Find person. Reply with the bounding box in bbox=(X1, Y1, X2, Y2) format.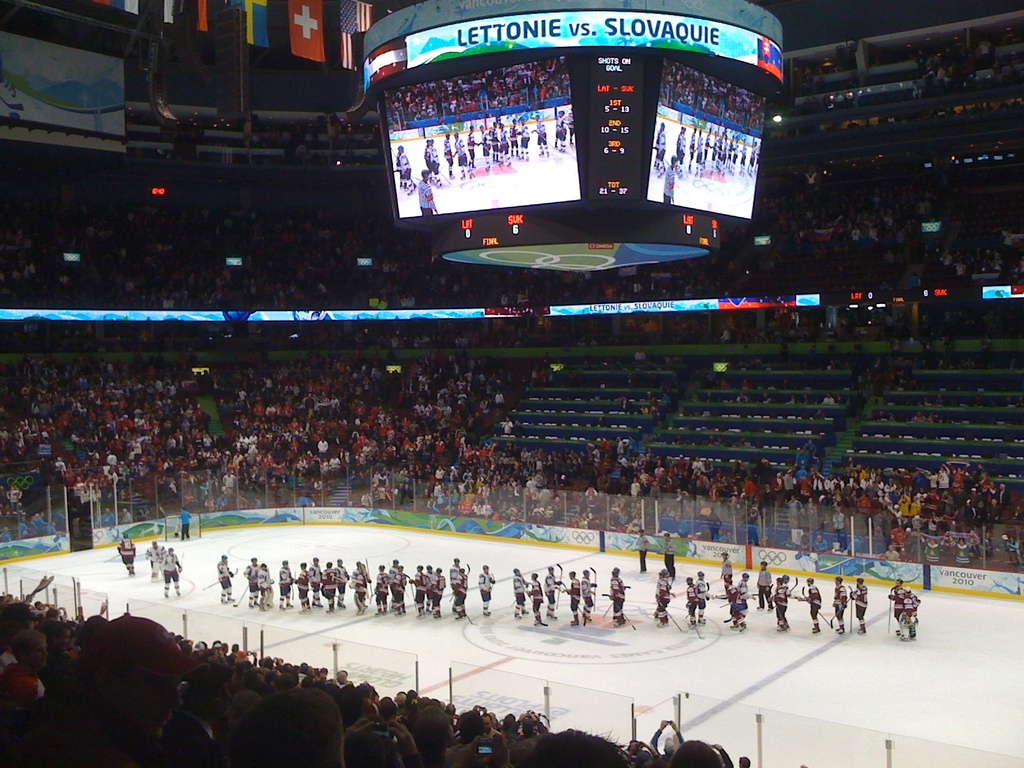
bbox=(719, 552, 733, 588).
